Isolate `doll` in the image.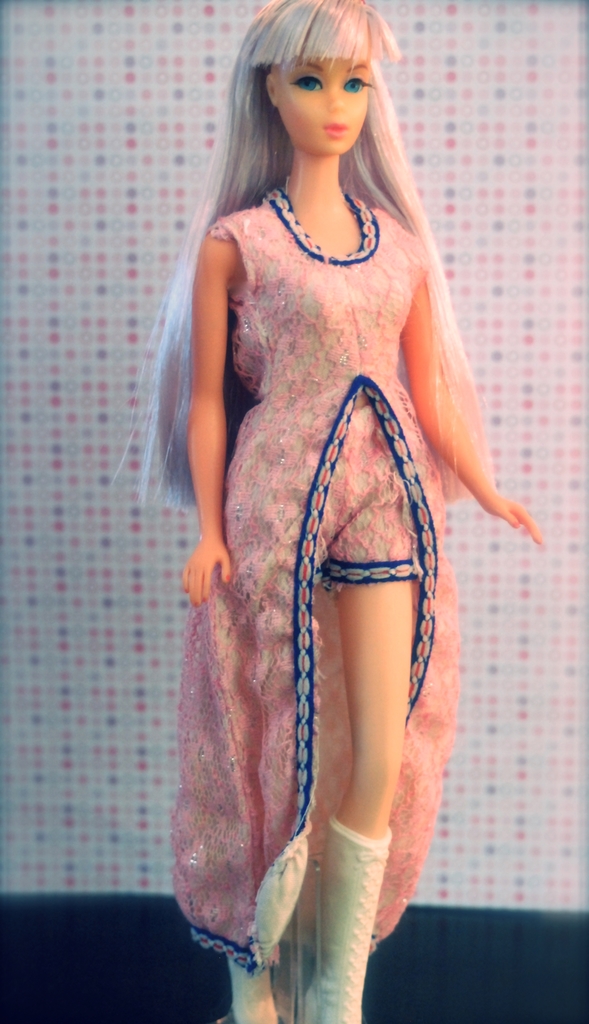
Isolated region: [left=113, top=0, right=538, bottom=1000].
